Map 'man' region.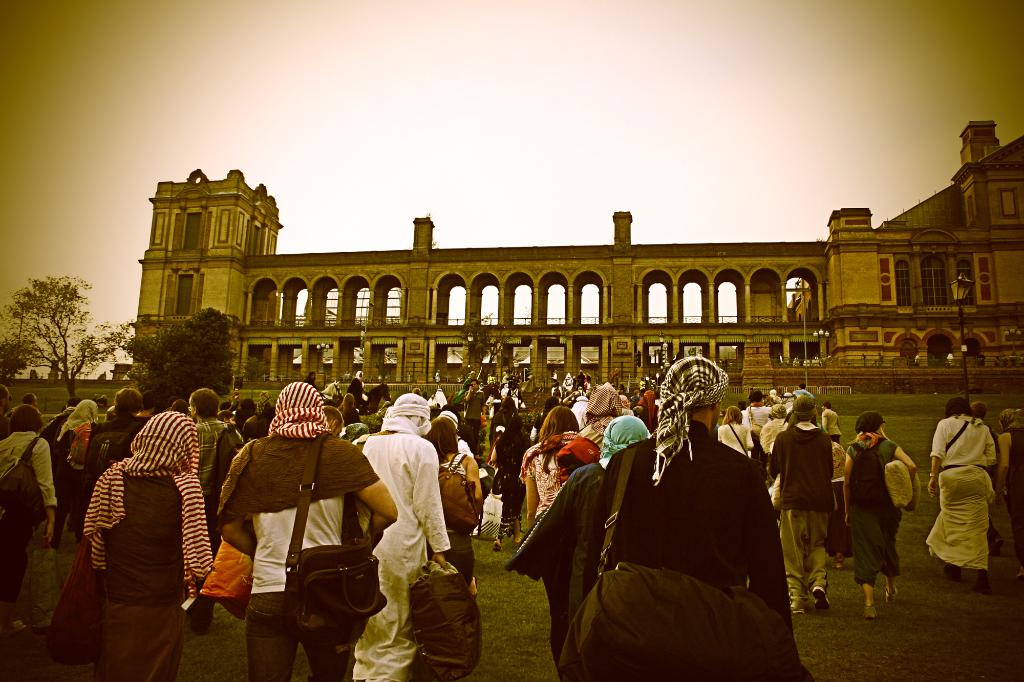
Mapped to [x1=744, y1=389, x2=771, y2=441].
